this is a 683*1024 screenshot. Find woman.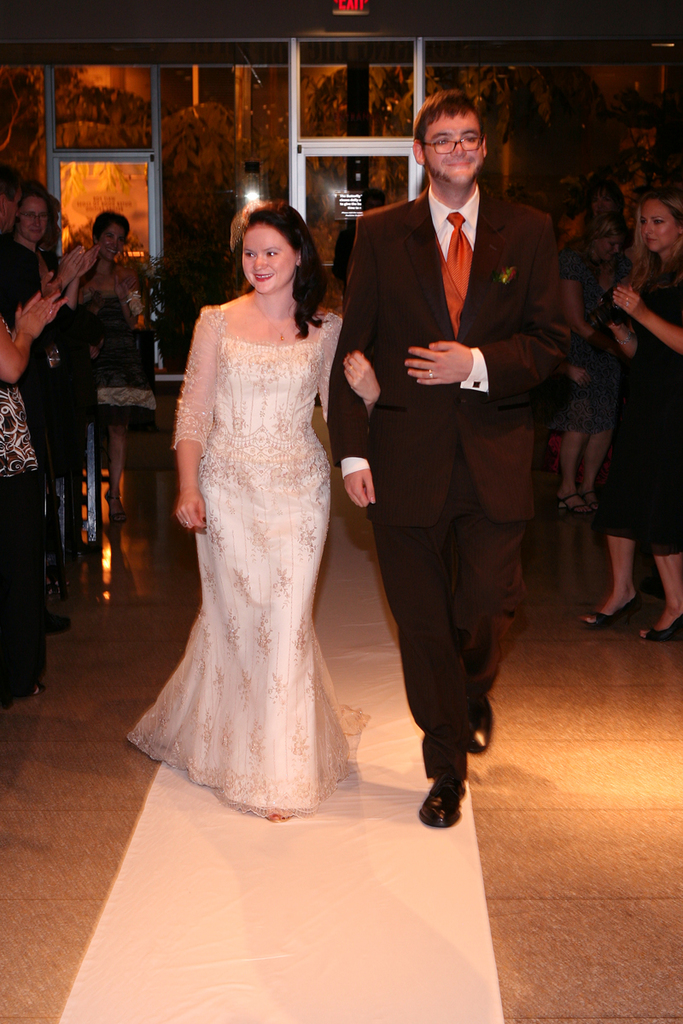
Bounding box: (0,187,112,481).
